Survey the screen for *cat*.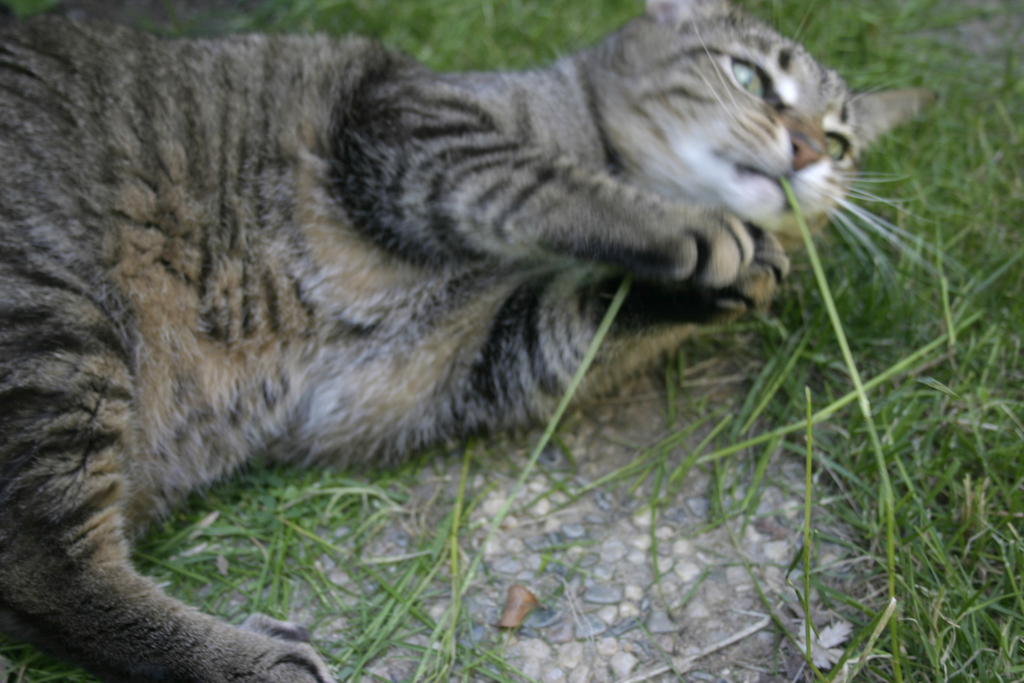
Survey found: bbox=(0, 0, 938, 682).
